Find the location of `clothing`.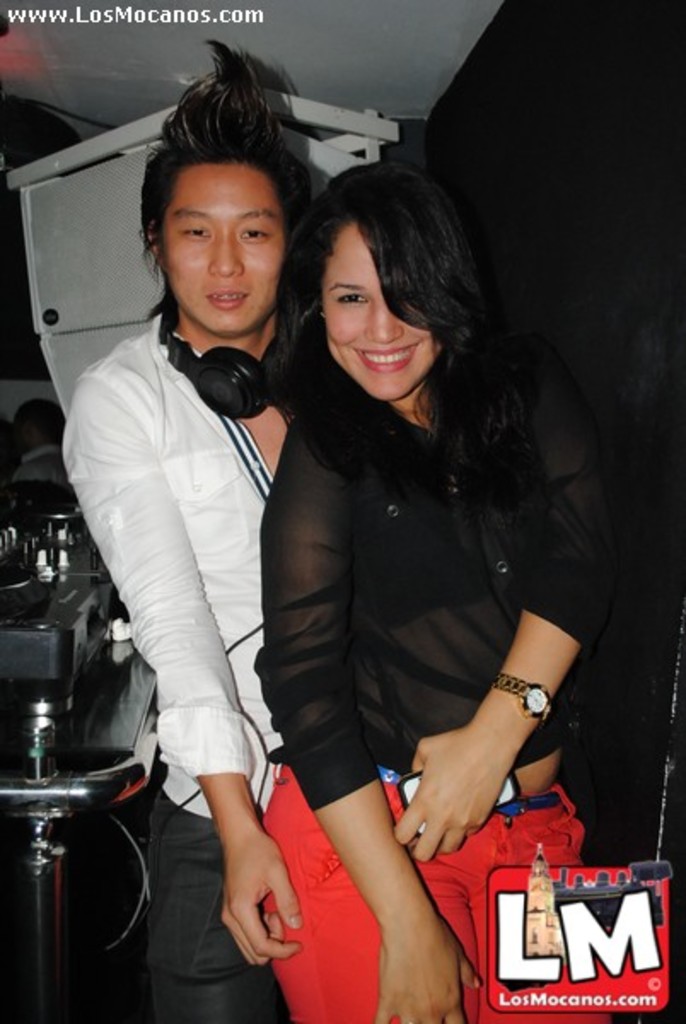
Location: BBox(2, 440, 68, 490).
